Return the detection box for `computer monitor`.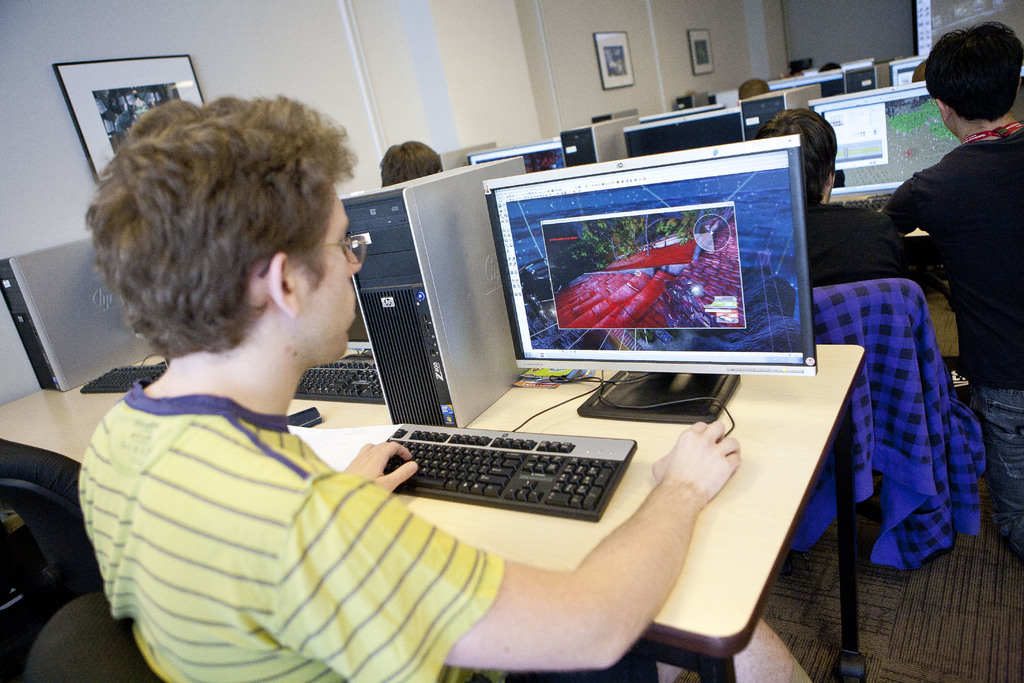
rect(470, 138, 565, 174).
